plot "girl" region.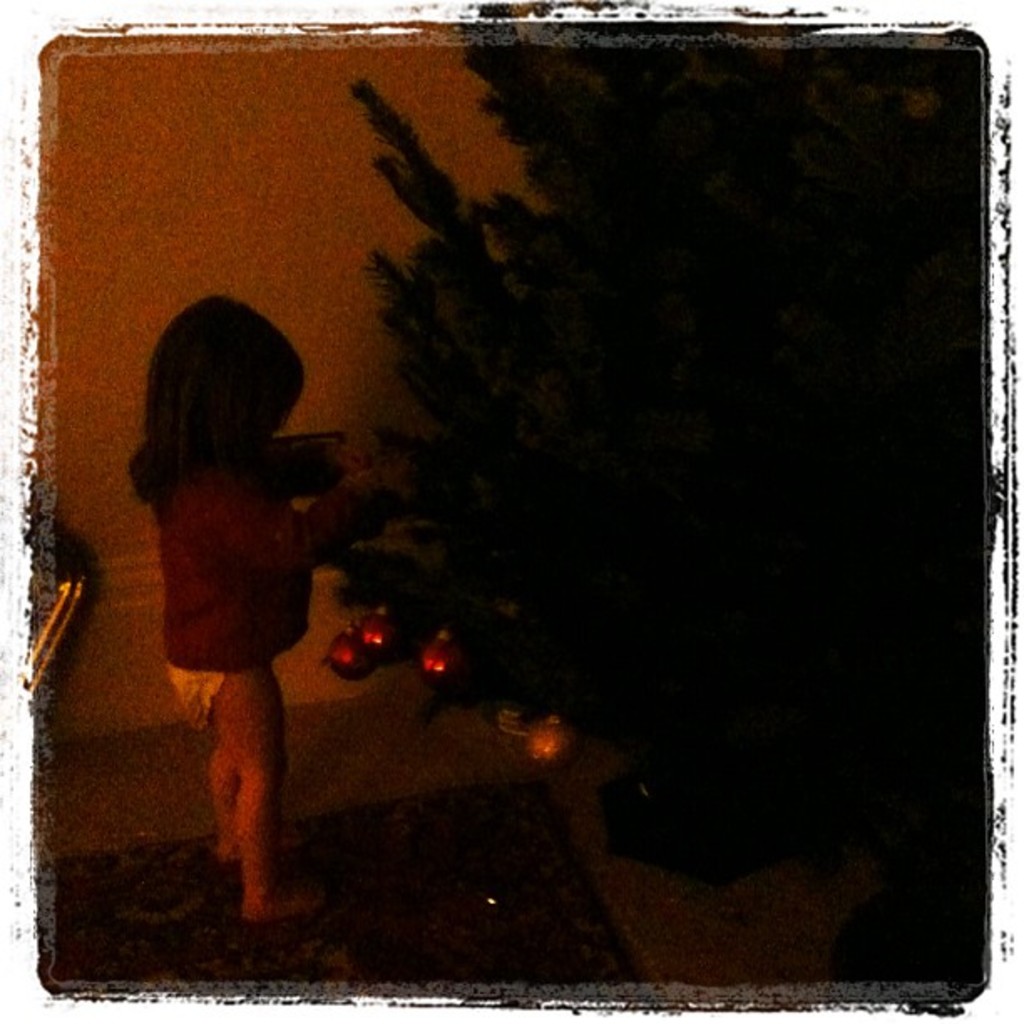
Plotted at locate(134, 273, 442, 947).
